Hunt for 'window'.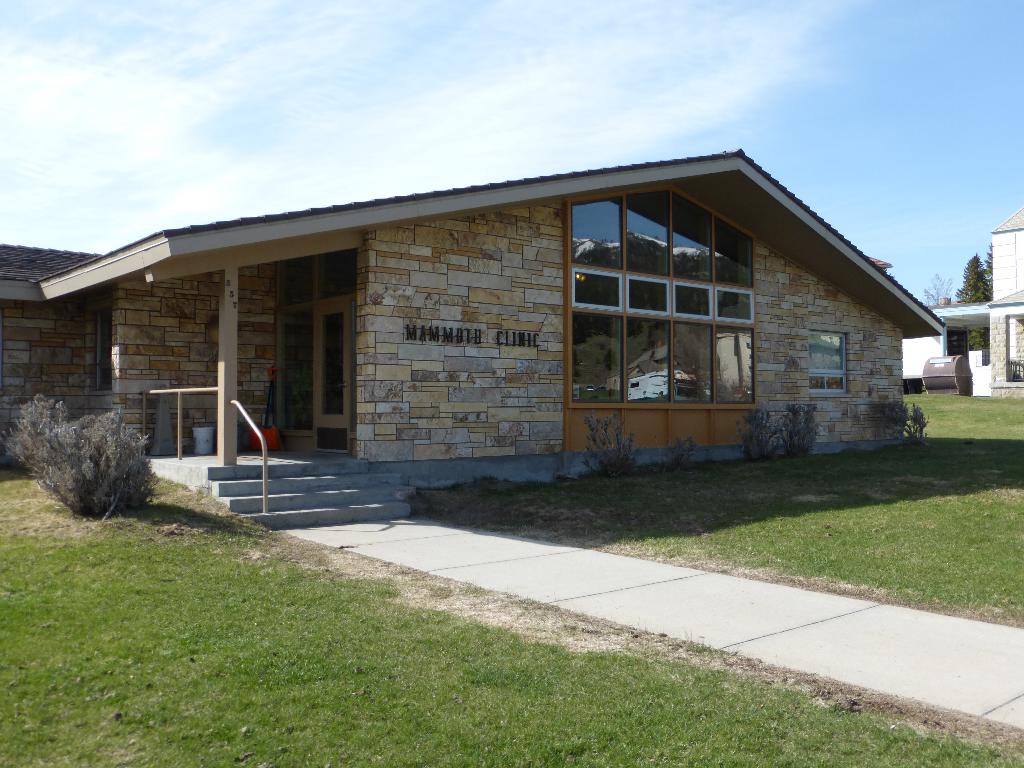
Hunted down at bbox(560, 186, 757, 447).
